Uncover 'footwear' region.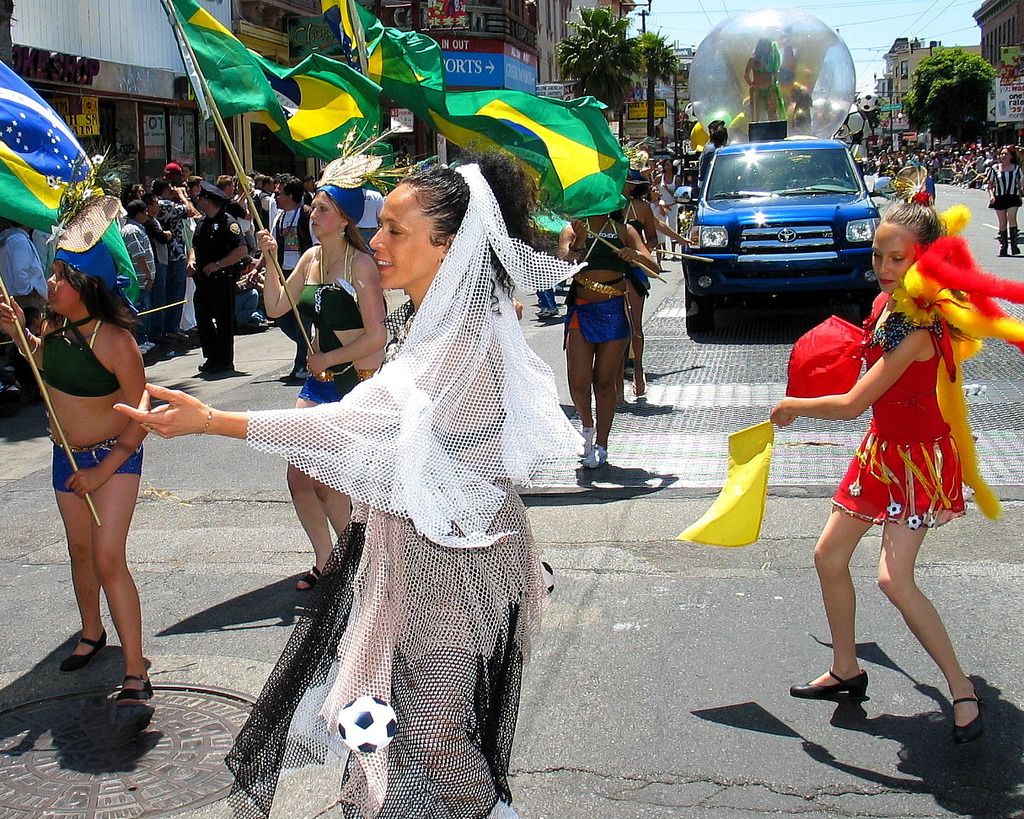
Uncovered: <box>537,309,560,317</box>.
